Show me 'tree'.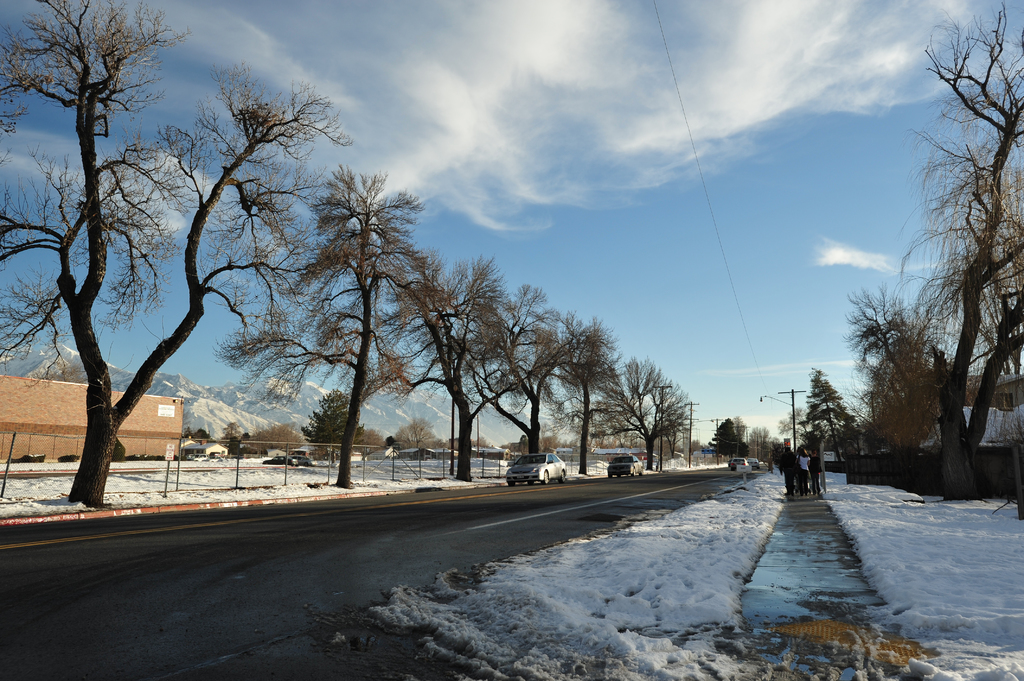
'tree' is here: 0/0/345/511.
